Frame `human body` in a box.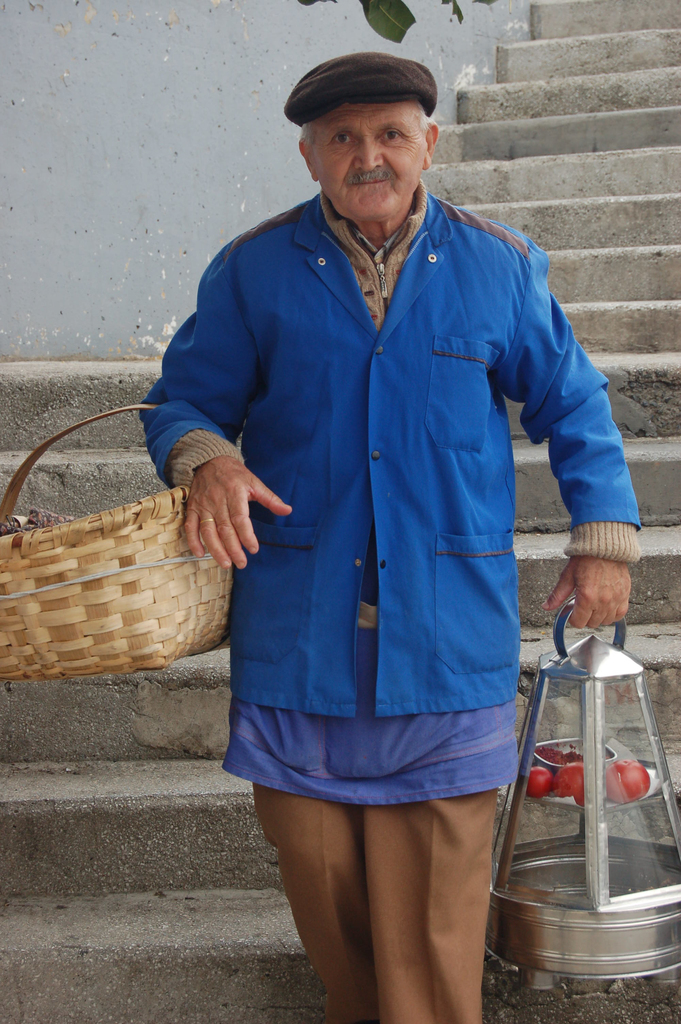
l=165, t=0, r=596, b=1023.
